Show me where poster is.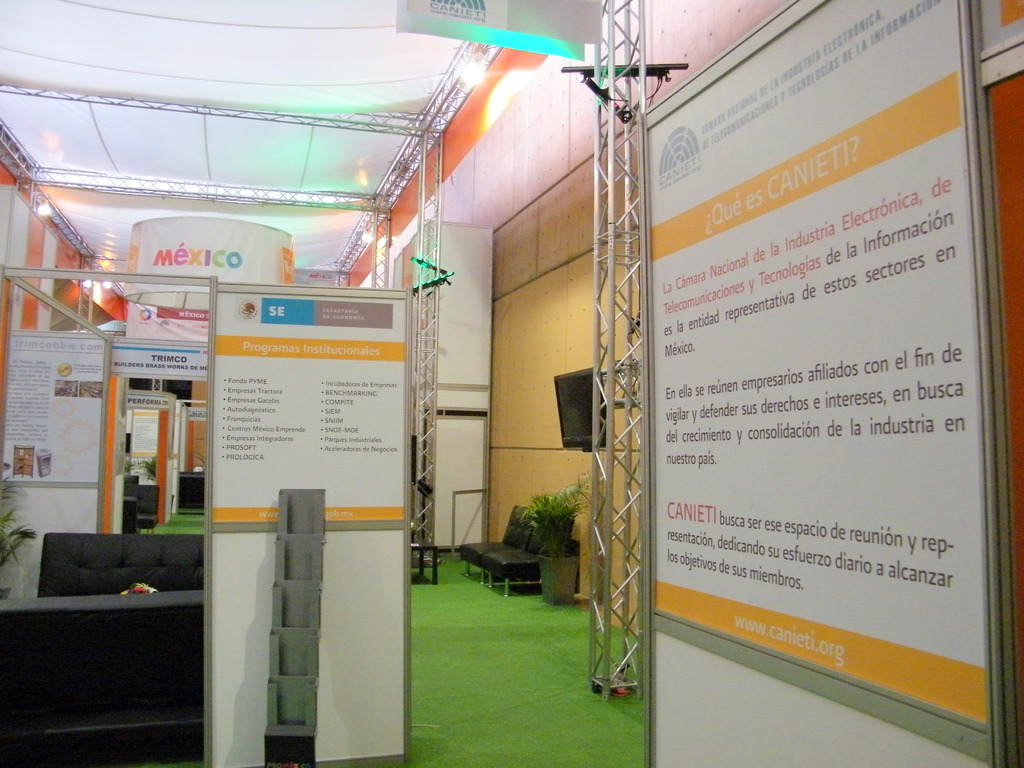
poster is at [x1=0, y1=333, x2=104, y2=483].
